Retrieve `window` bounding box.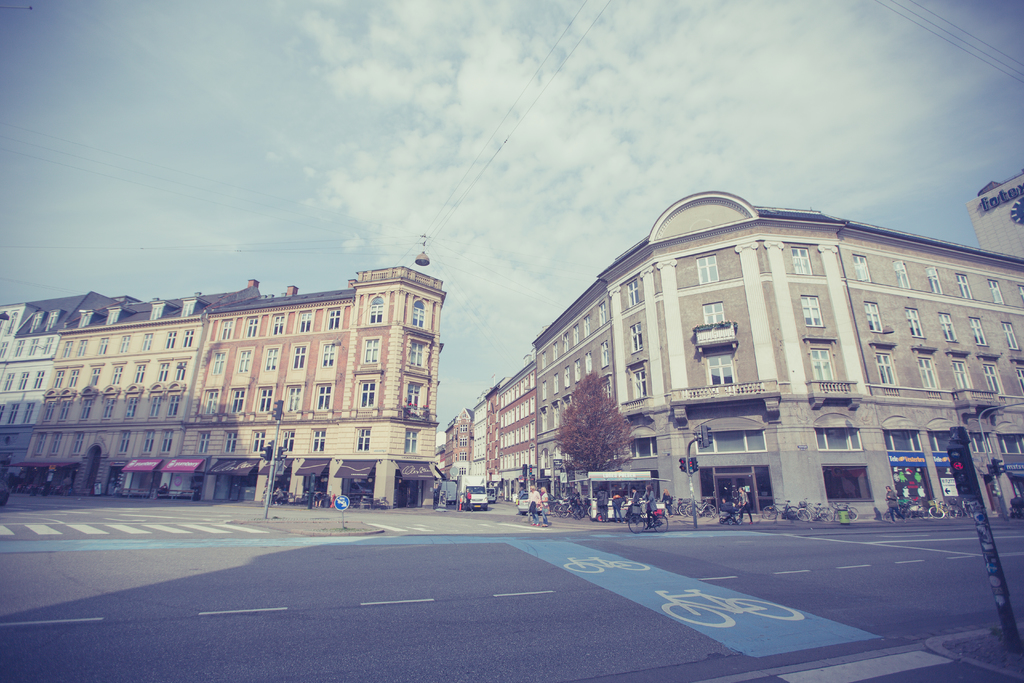
Bounding box: box=[270, 315, 286, 335].
